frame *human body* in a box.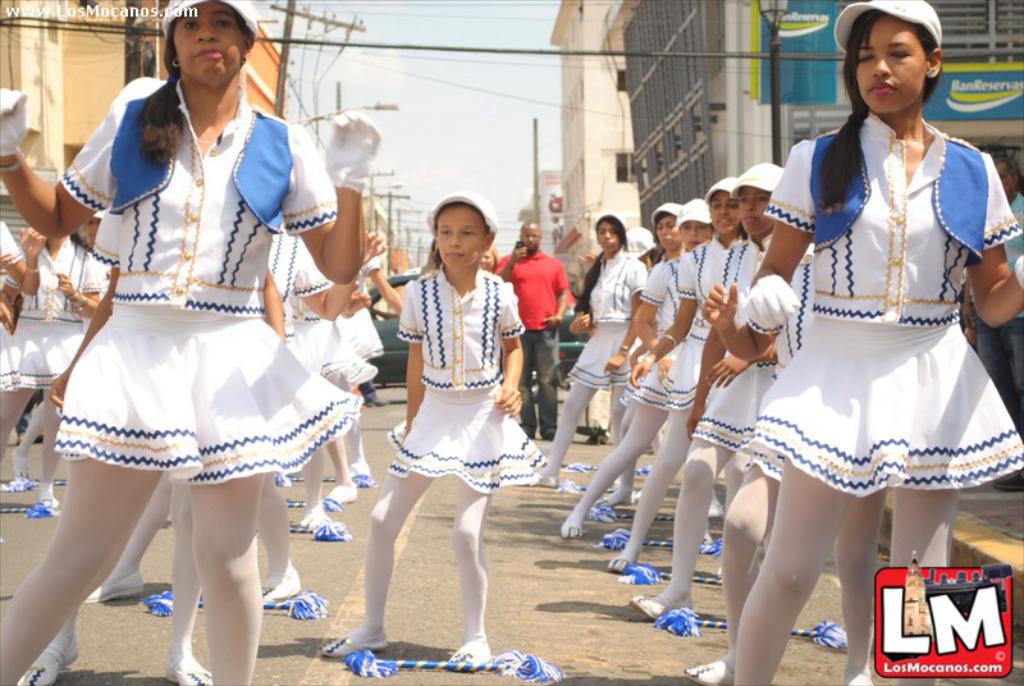
detection(321, 191, 529, 678).
